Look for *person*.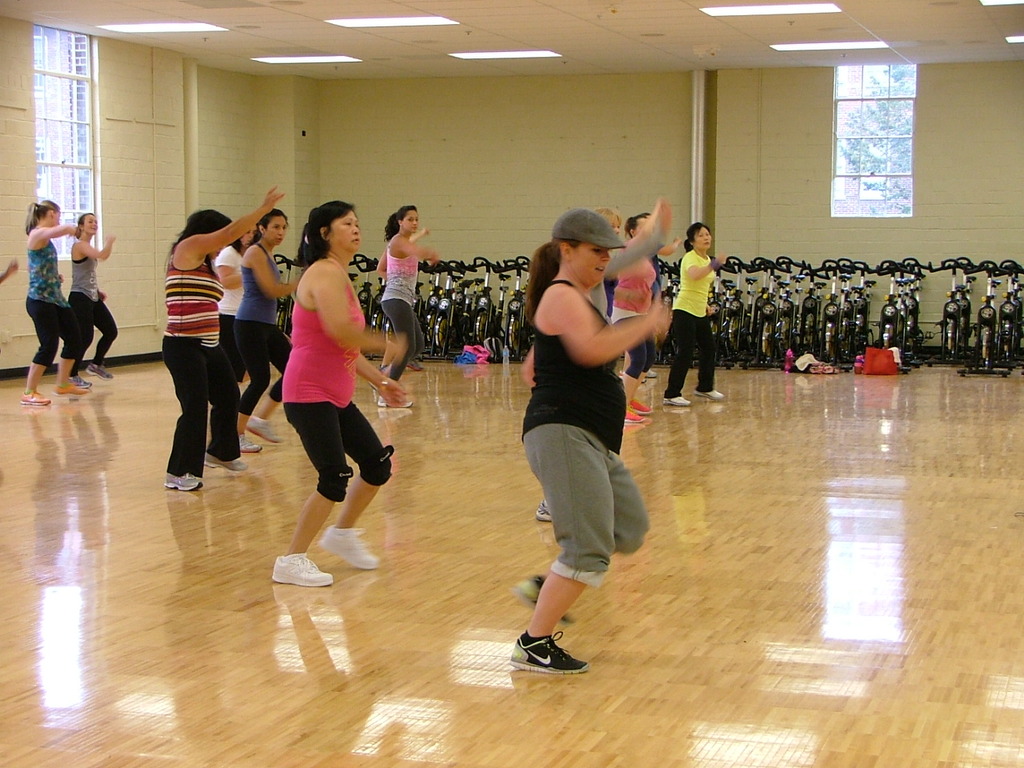
Found: {"left": 371, "top": 198, "right": 439, "bottom": 412}.
